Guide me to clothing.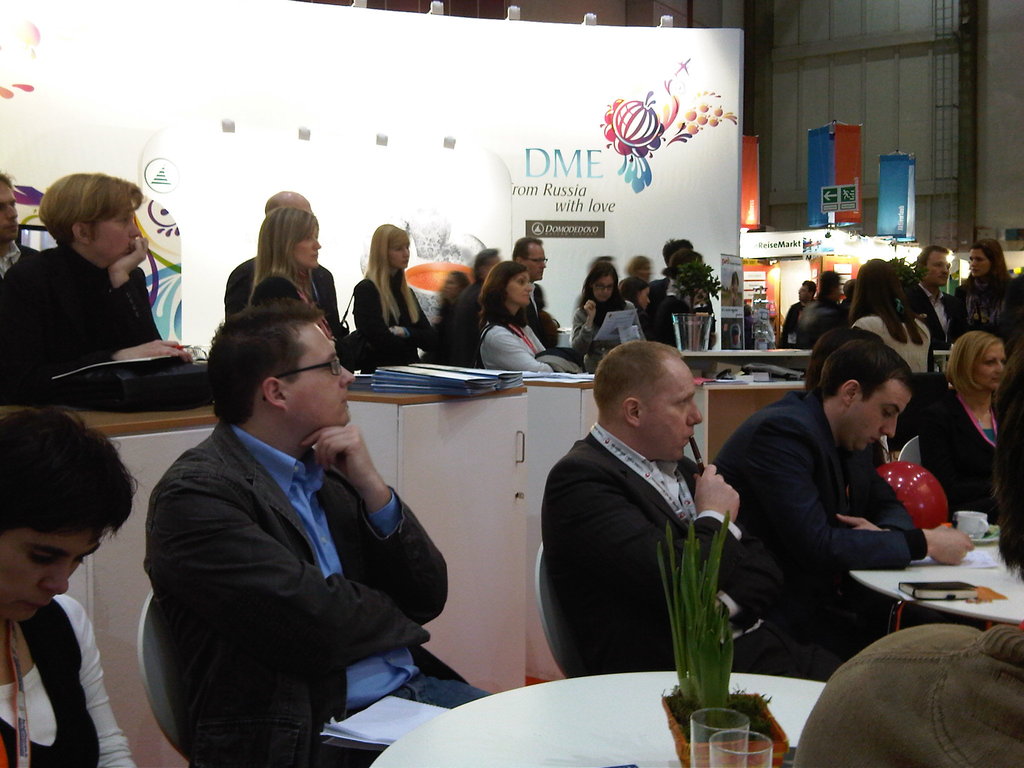
Guidance: l=913, t=384, r=1018, b=523.
